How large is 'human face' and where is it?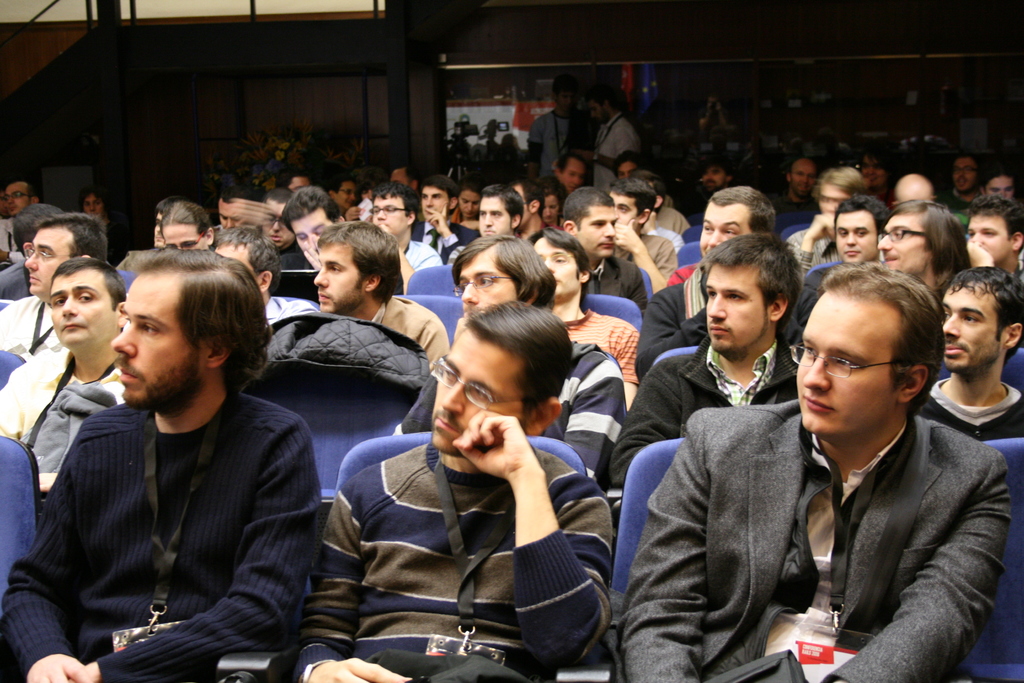
Bounding box: Rect(818, 183, 847, 226).
